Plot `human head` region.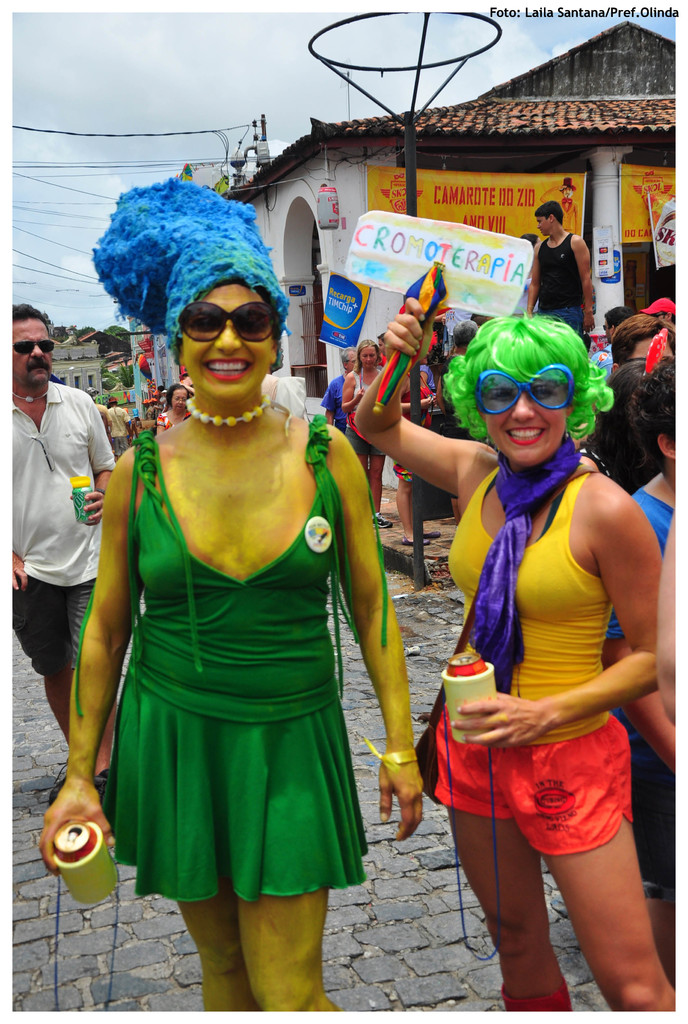
Plotted at [534,200,562,238].
